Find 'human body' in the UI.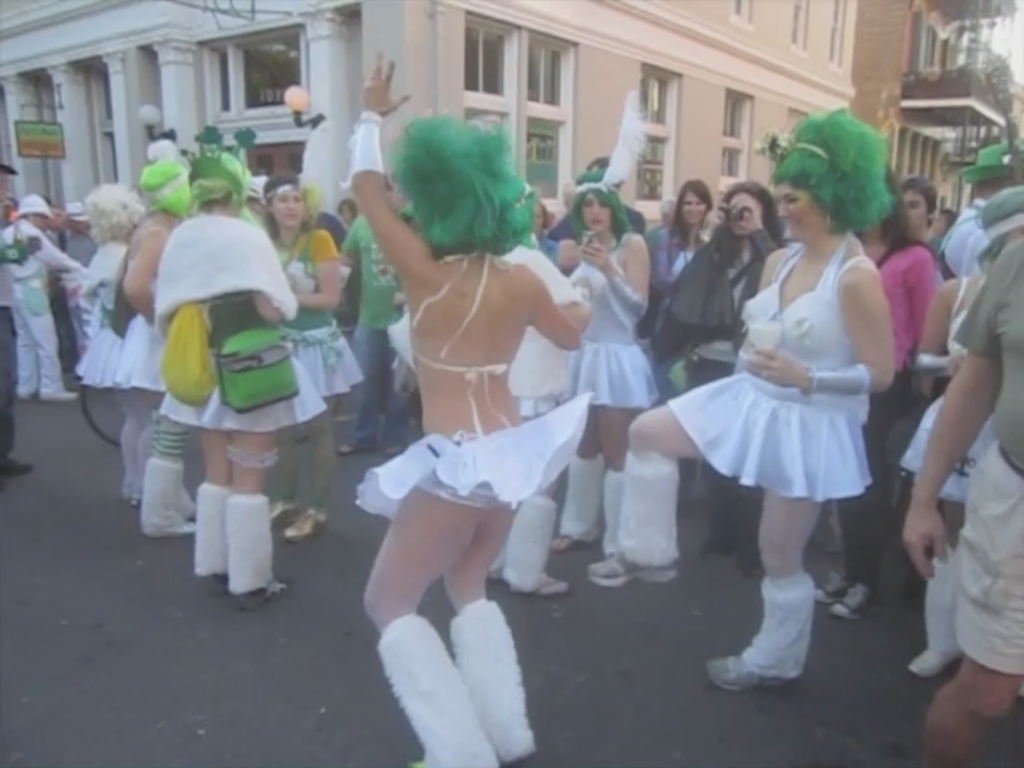
UI element at box=[247, 186, 370, 532].
